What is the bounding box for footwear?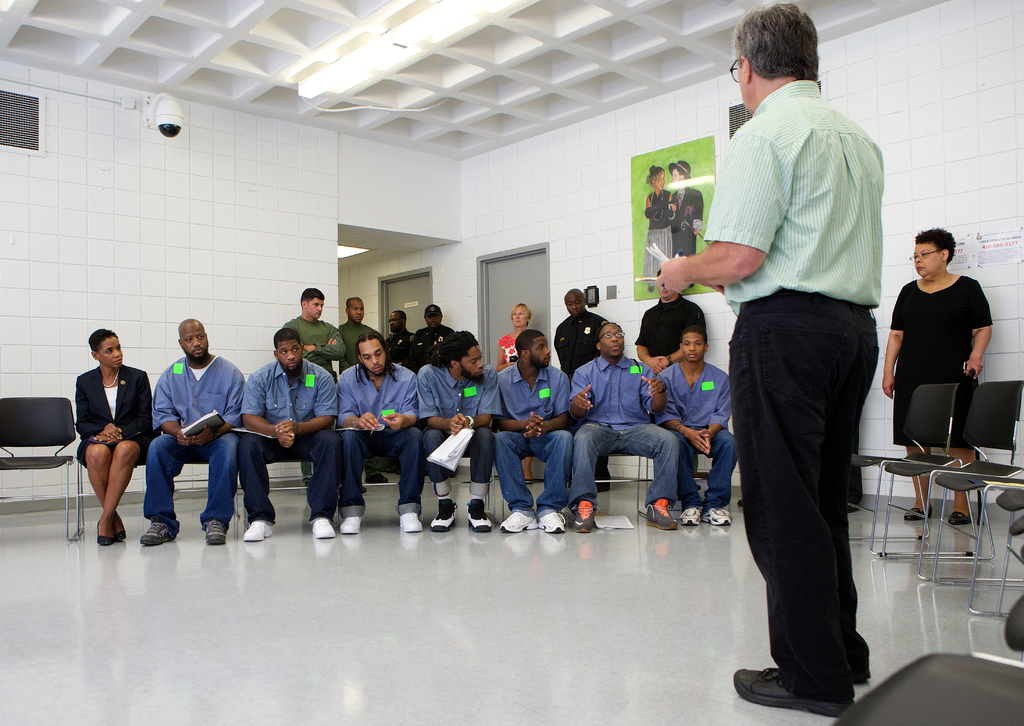
crop(339, 514, 362, 534).
